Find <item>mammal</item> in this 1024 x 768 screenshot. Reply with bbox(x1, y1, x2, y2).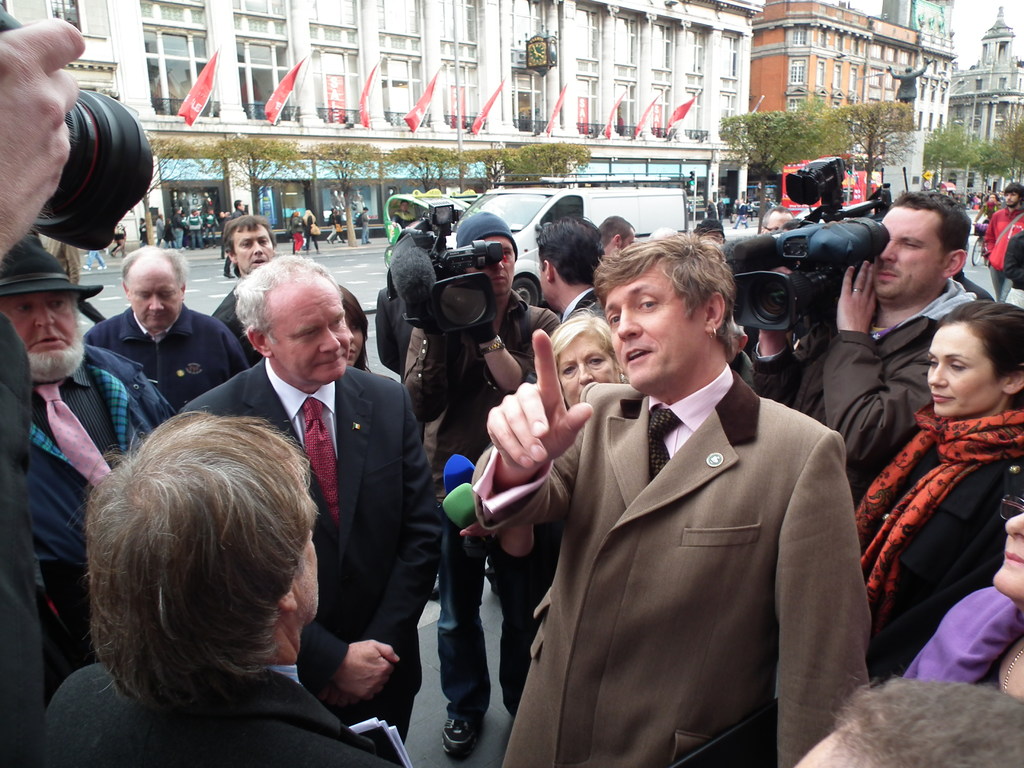
bbox(697, 214, 726, 257).
